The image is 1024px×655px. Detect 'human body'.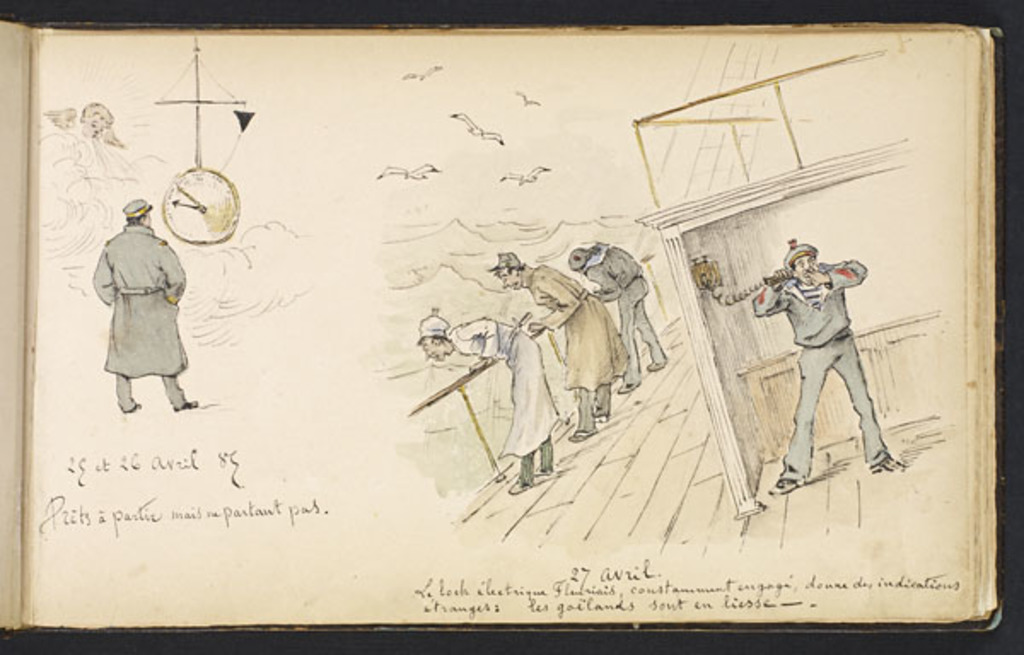
Detection: left=594, top=241, right=667, bottom=384.
